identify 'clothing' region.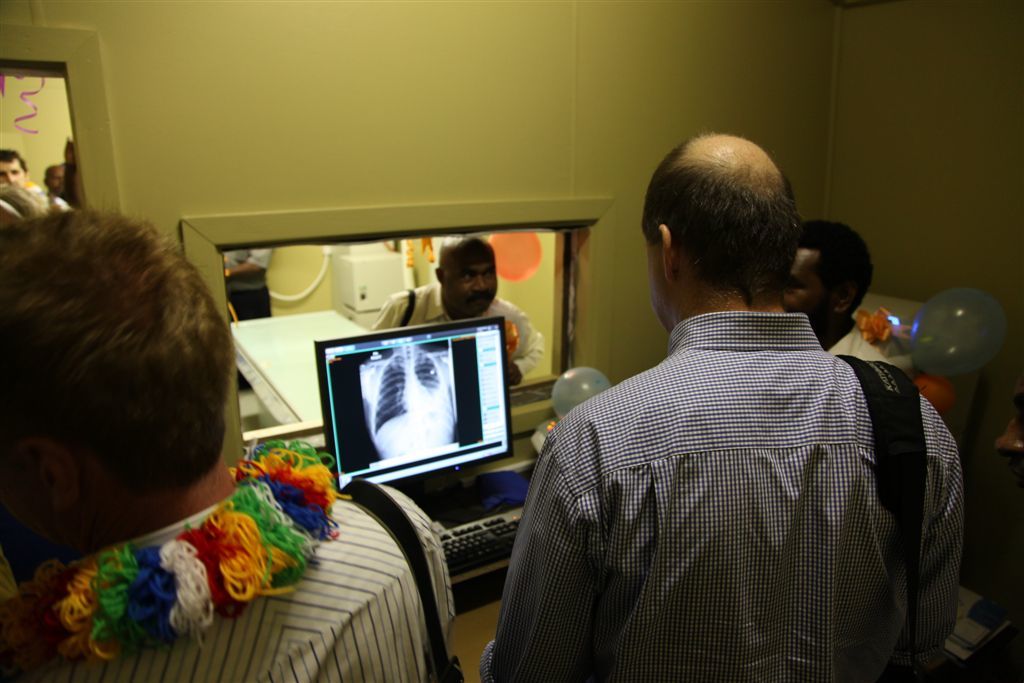
Region: 370 282 546 378.
